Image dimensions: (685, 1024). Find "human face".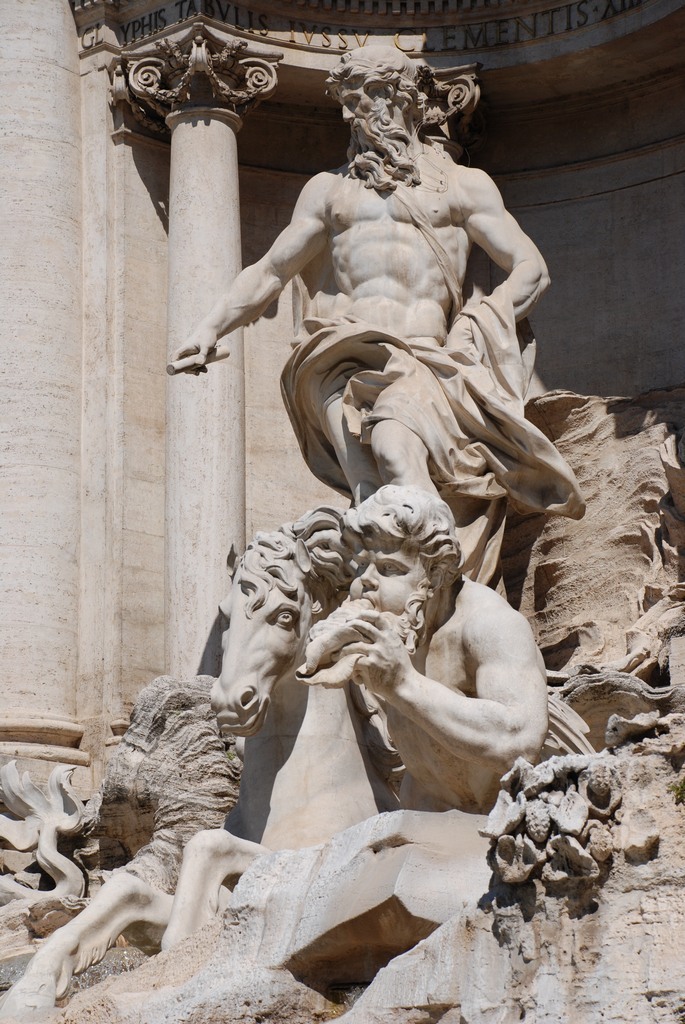
detection(343, 549, 423, 611).
